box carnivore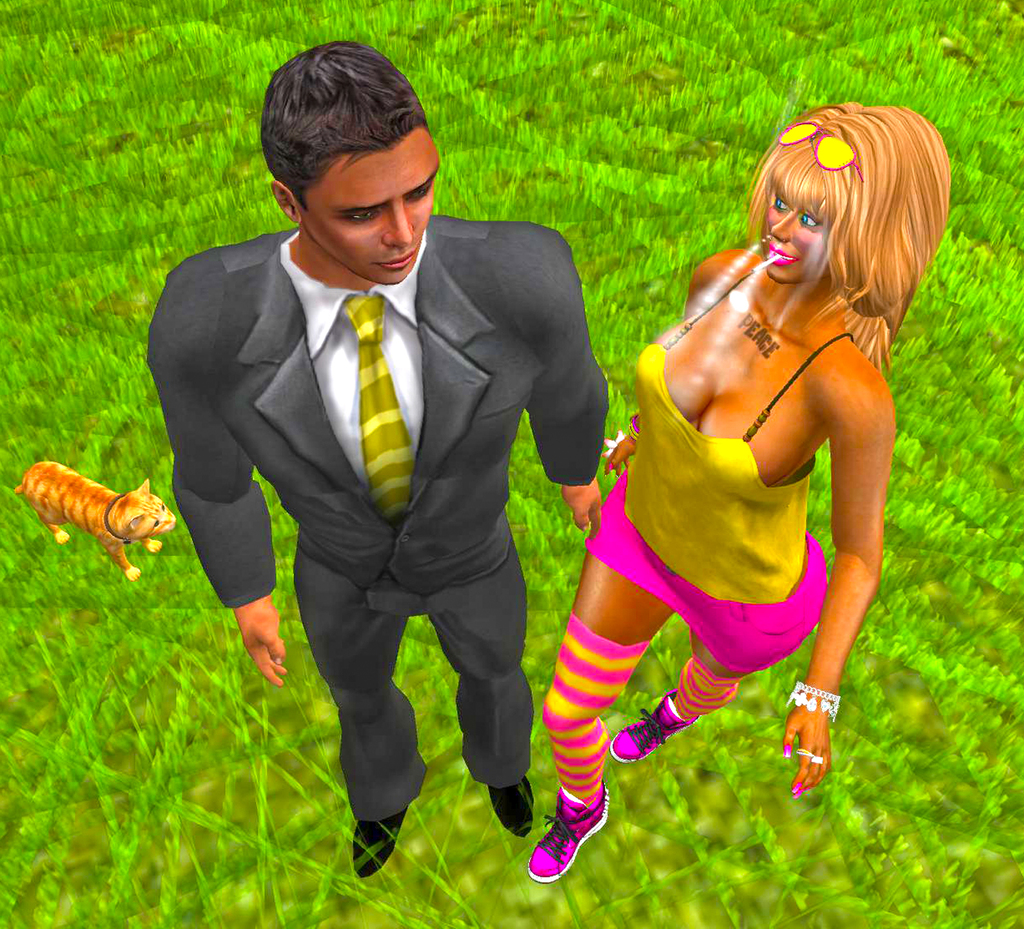
box=[11, 453, 179, 585]
